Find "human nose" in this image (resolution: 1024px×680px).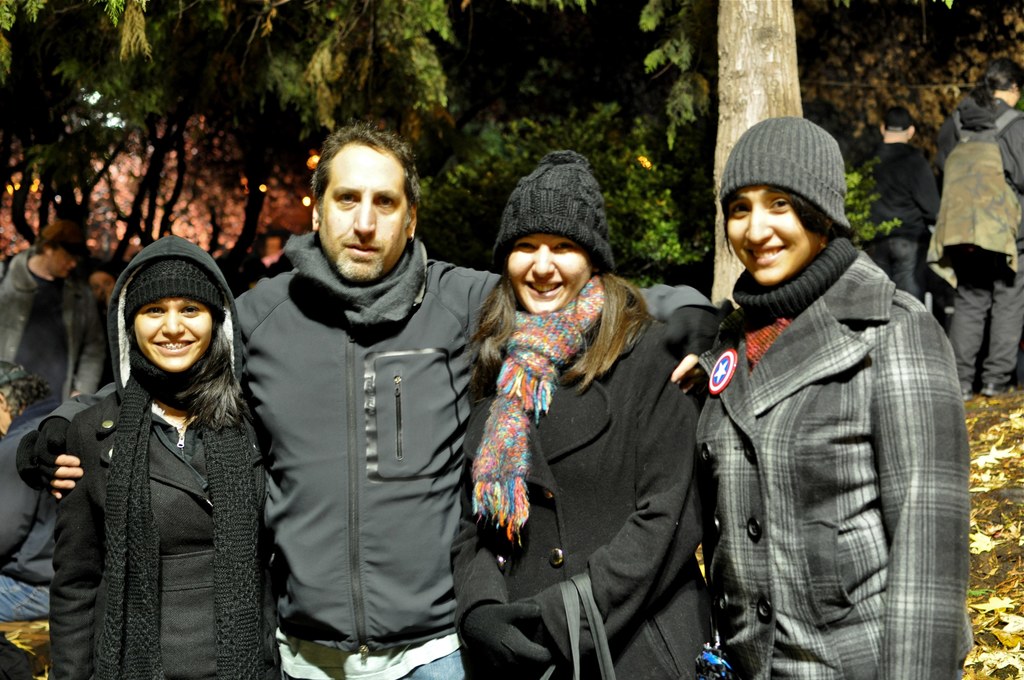
[530, 250, 556, 280].
